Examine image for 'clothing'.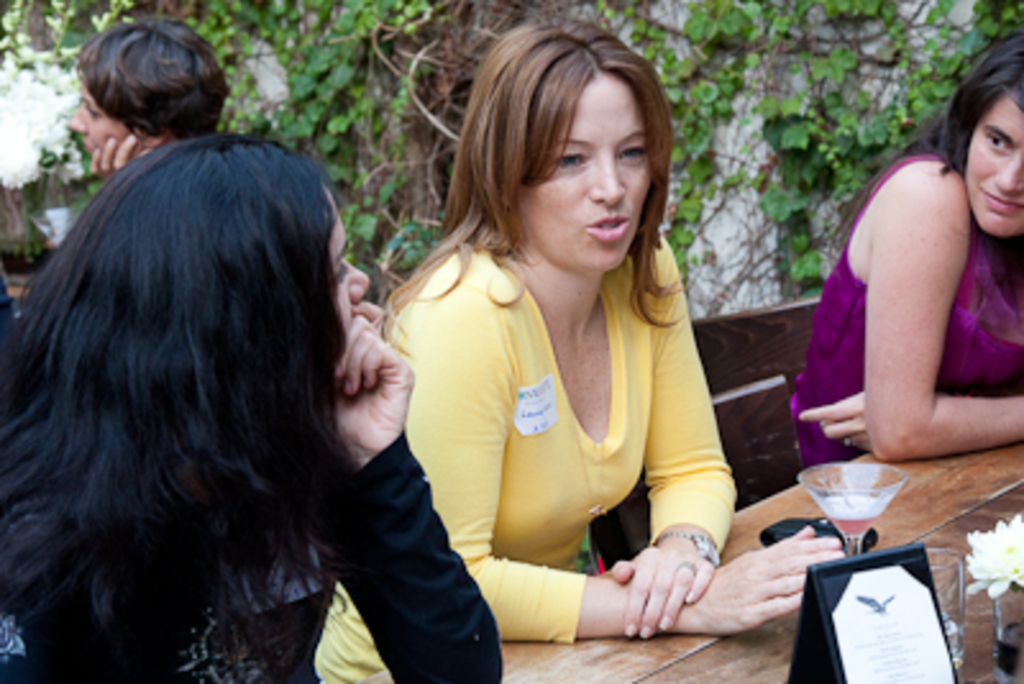
Examination result: region(5, 438, 509, 681).
